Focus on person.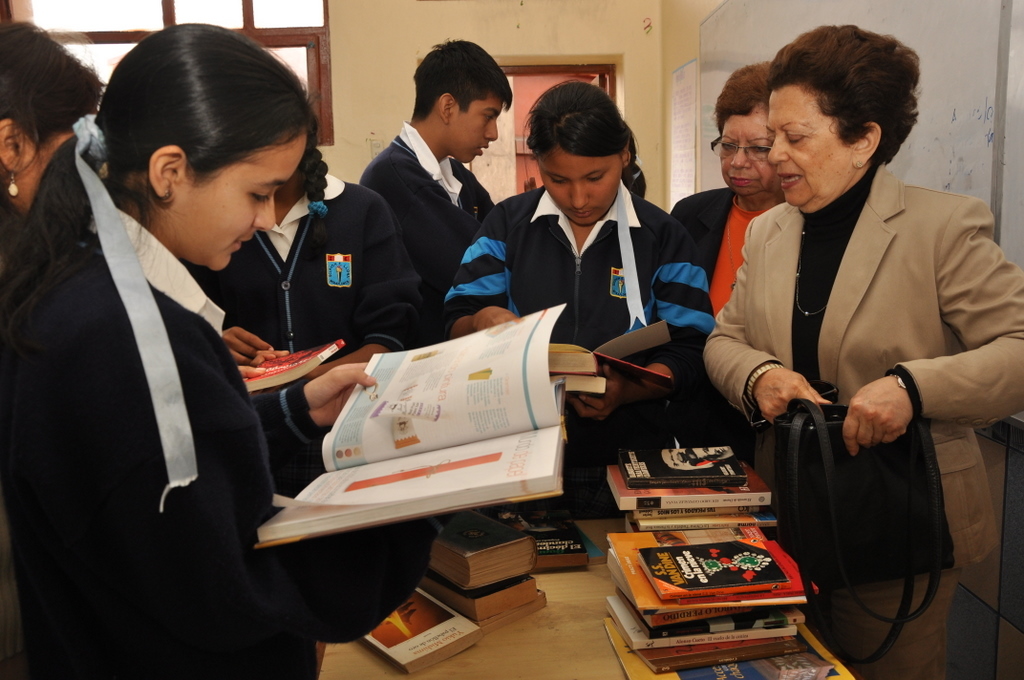
Focused at select_region(448, 82, 718, 424).
